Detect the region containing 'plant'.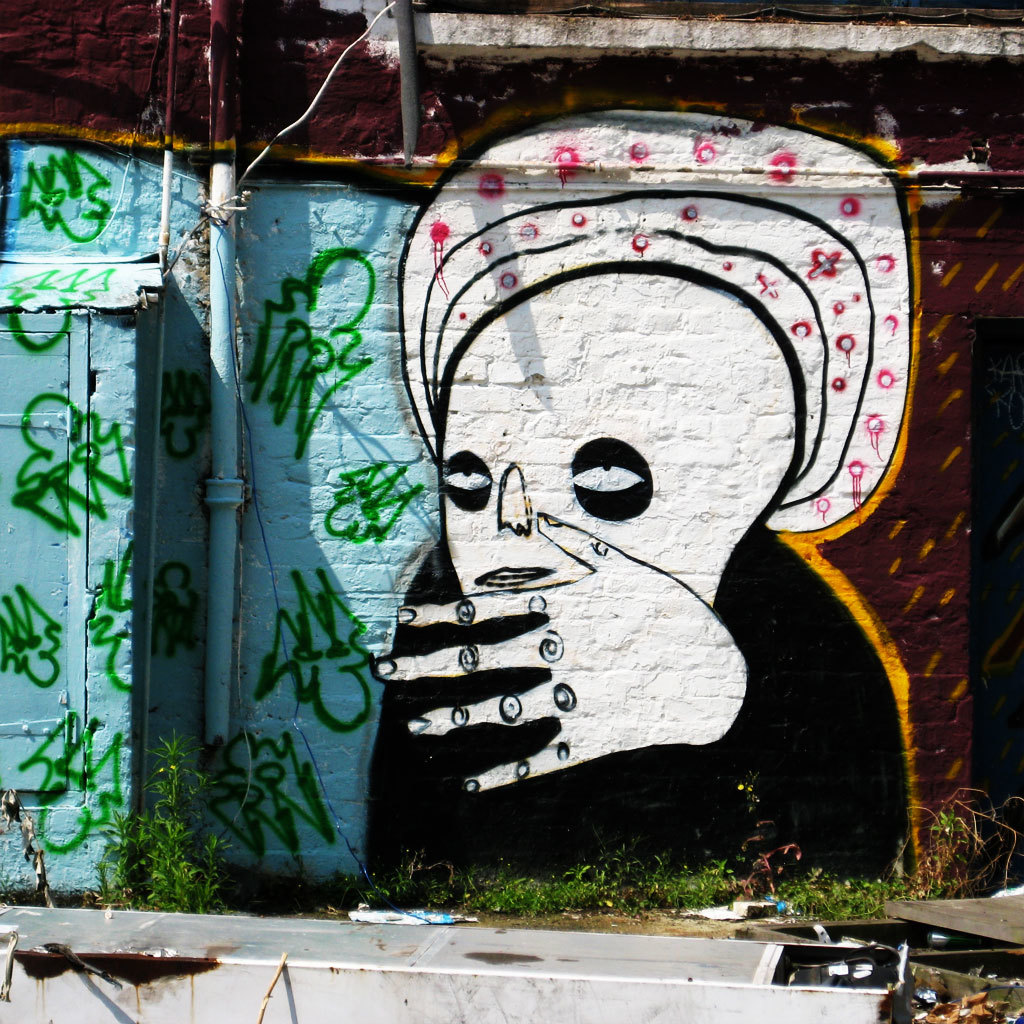
137:735:251:910.
